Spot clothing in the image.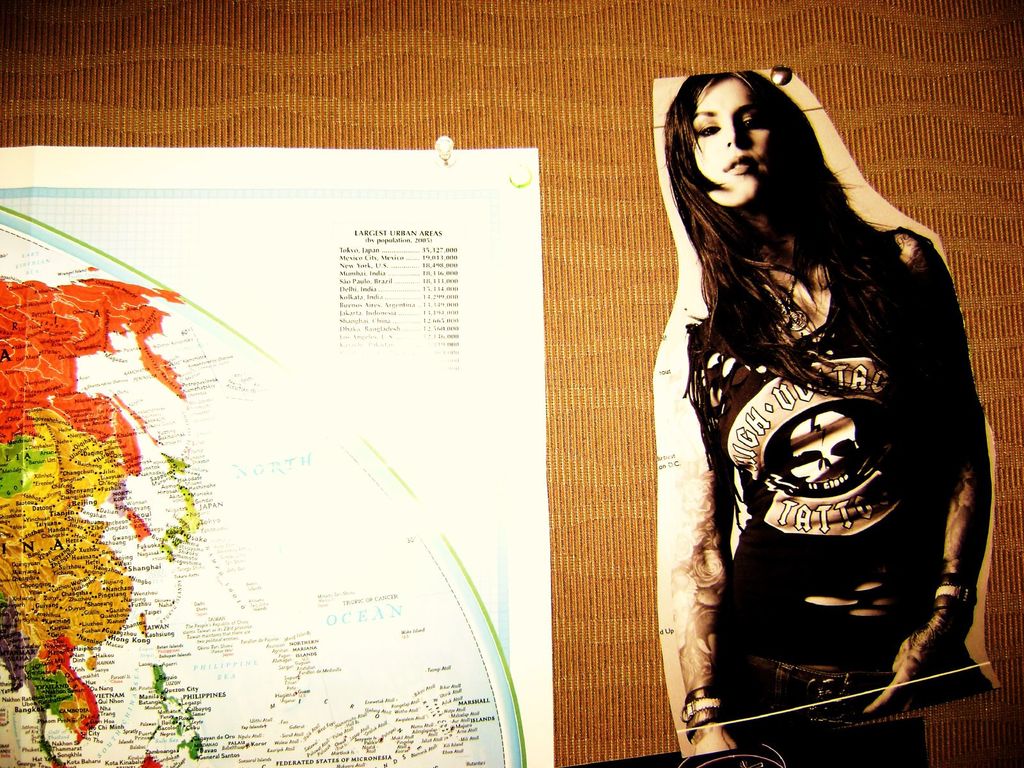
clothing found at 684 216 960 685.
